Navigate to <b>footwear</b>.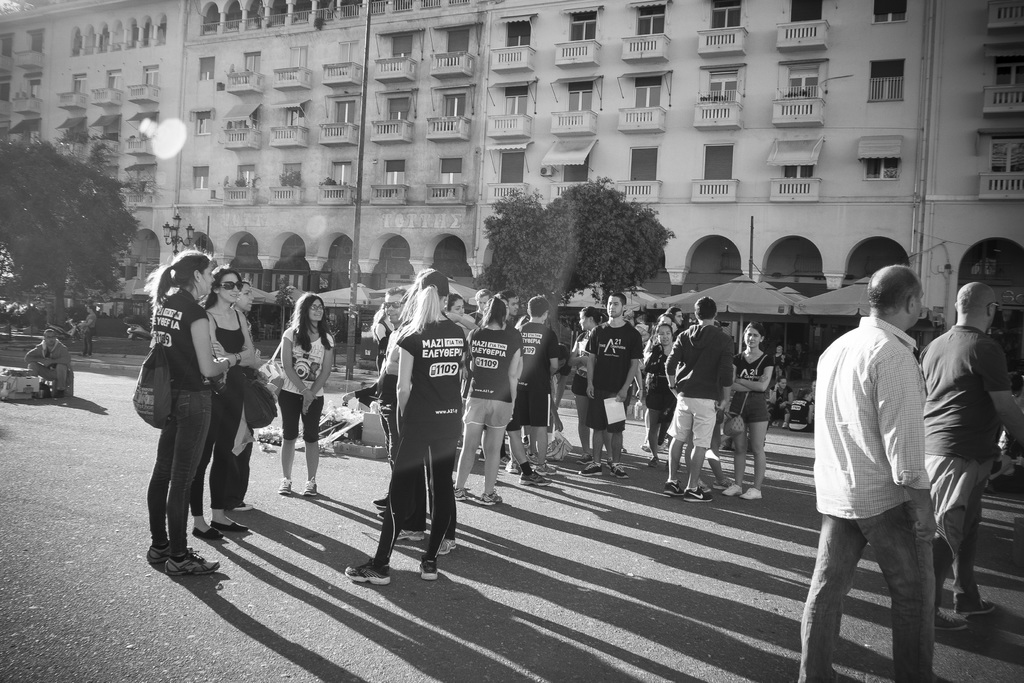
Navigation target: crop(579, 454, 603, 479).
